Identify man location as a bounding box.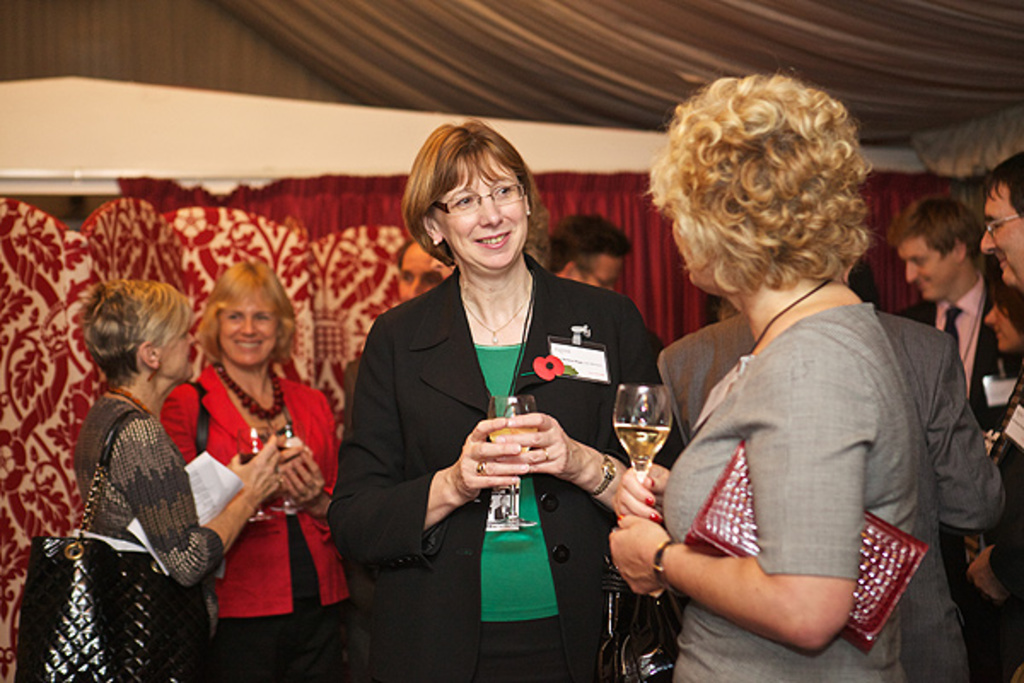
<bbox>963, 143, 1022, 681</bbox>.
